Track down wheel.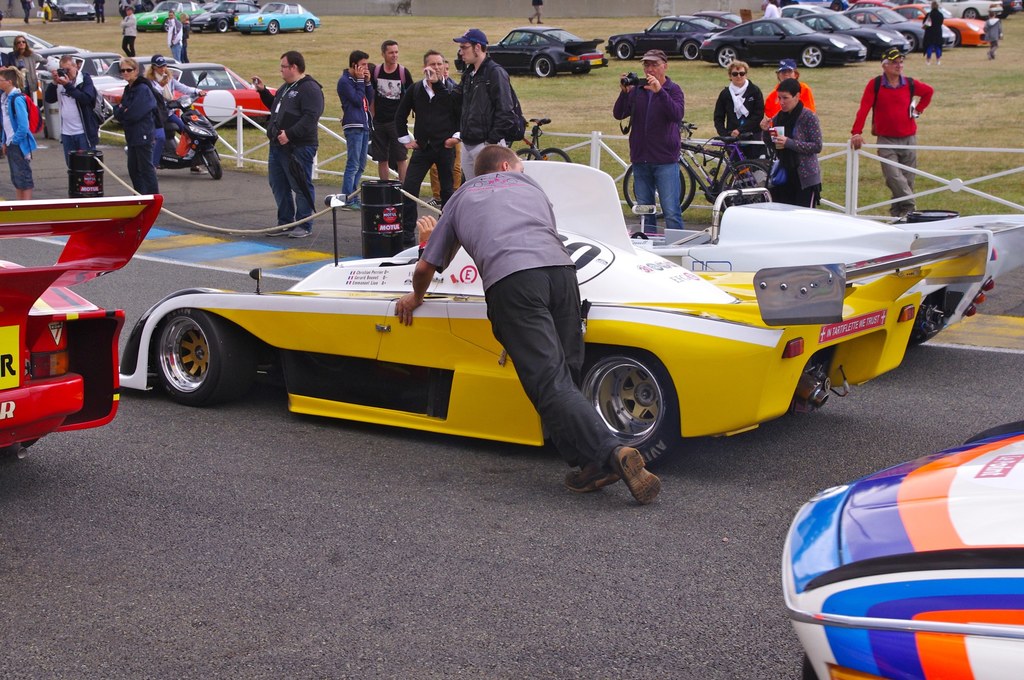
Tracked to bbox=[161, 16, 172, 29].
